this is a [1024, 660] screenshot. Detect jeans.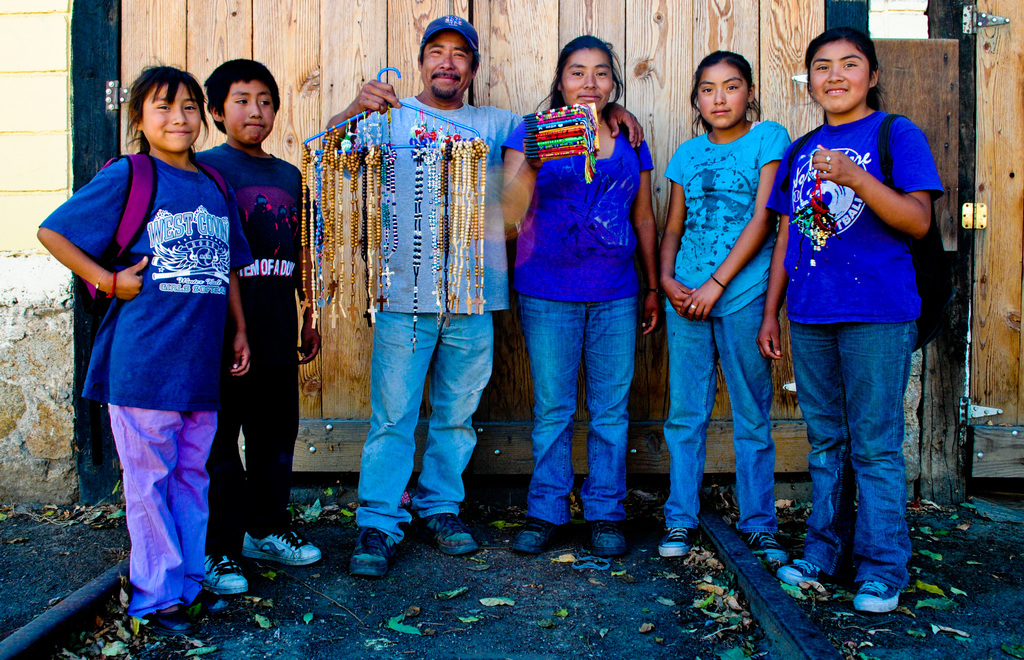
[106,409,220,625].
